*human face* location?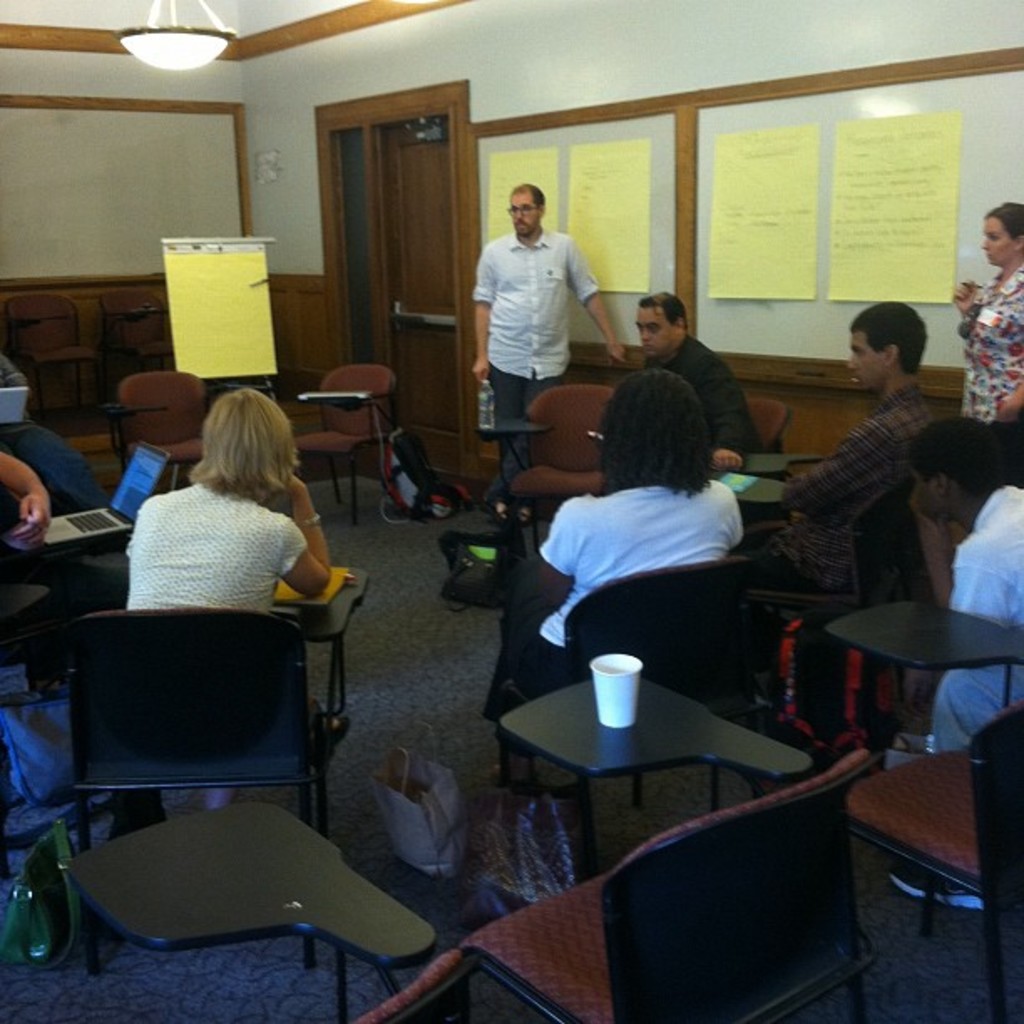
crop(982, 214, 1017, 264)
